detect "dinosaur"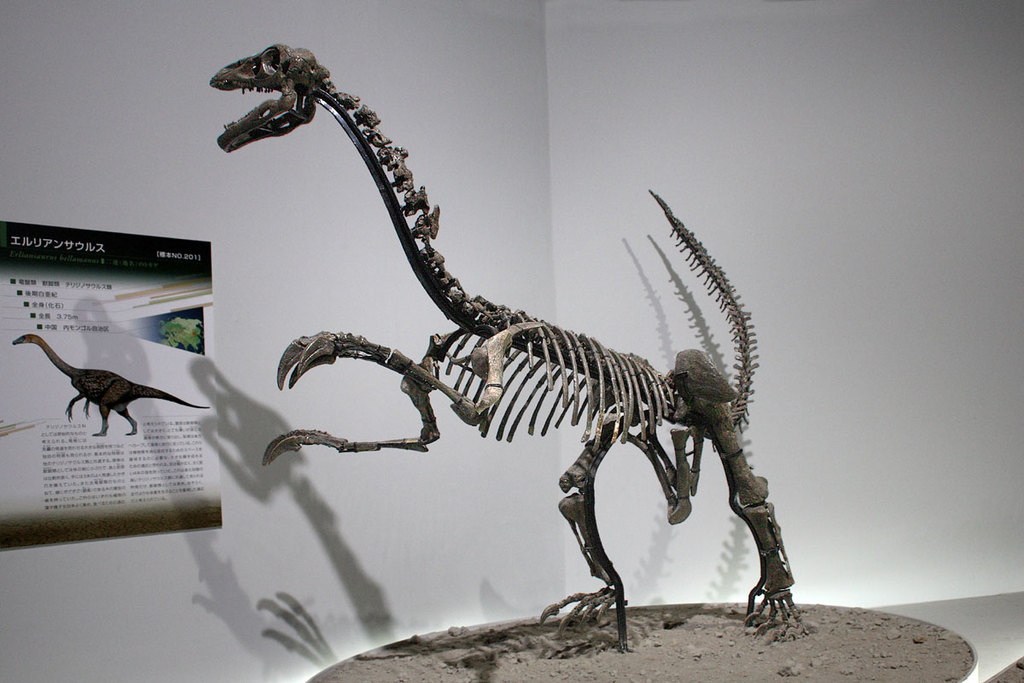
Rect(207, 42, 811, 653)
